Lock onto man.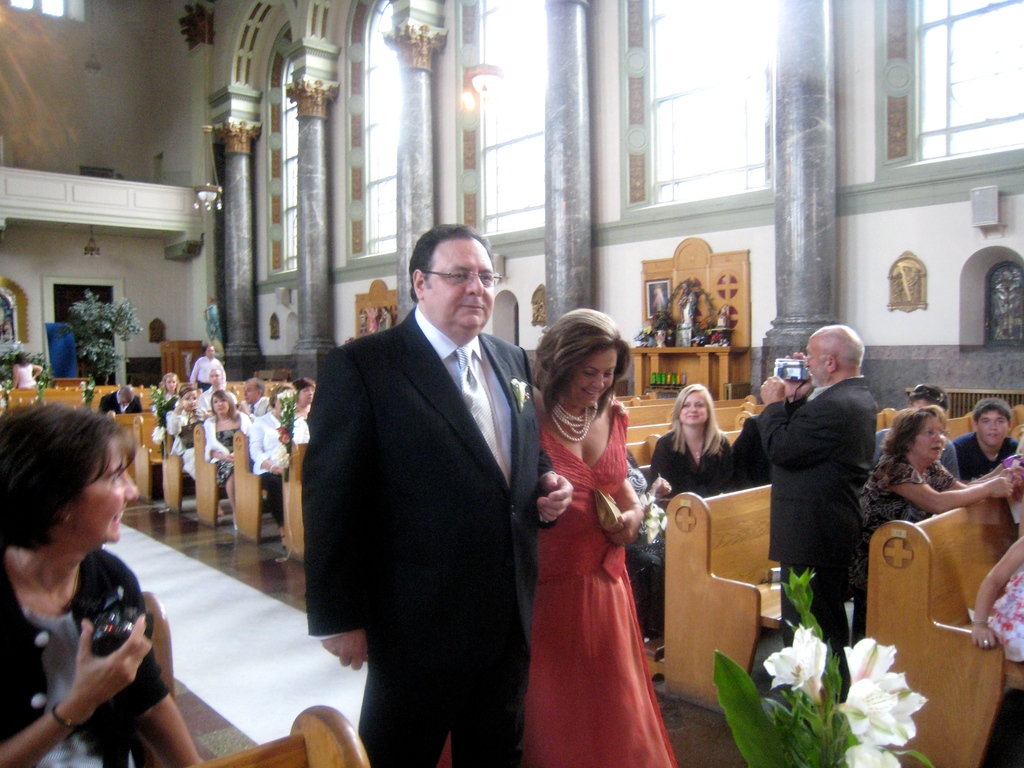
Locked: 186,342,228,392.
